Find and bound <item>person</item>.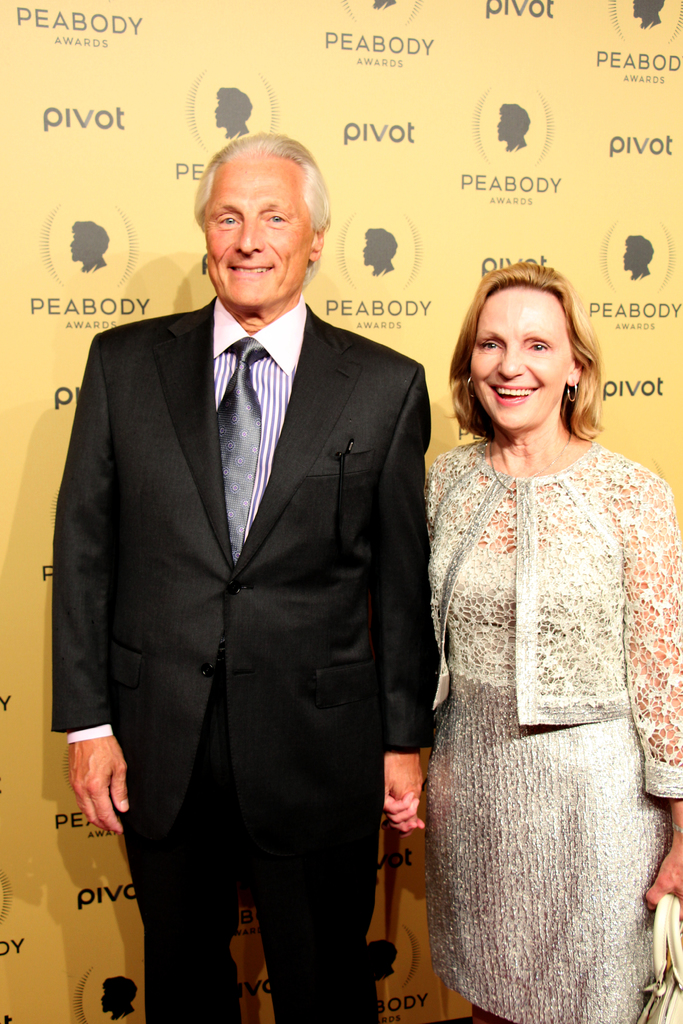
Bound: (left=66, top=219, right=105, bottom=273).
